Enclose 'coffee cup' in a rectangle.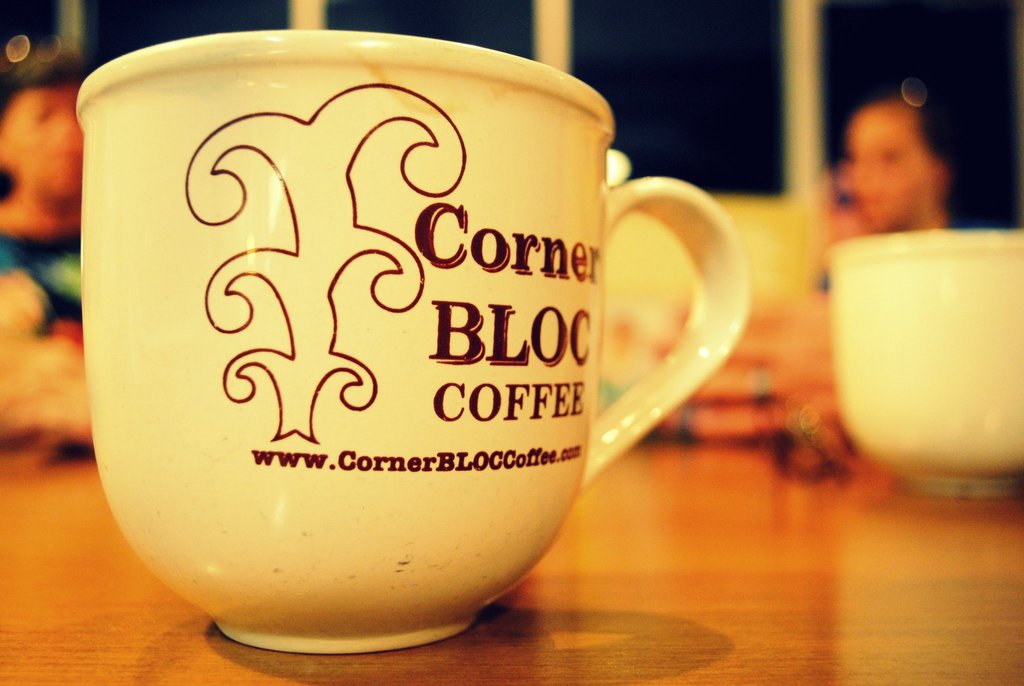
<box>75,30,749,655</box>.
